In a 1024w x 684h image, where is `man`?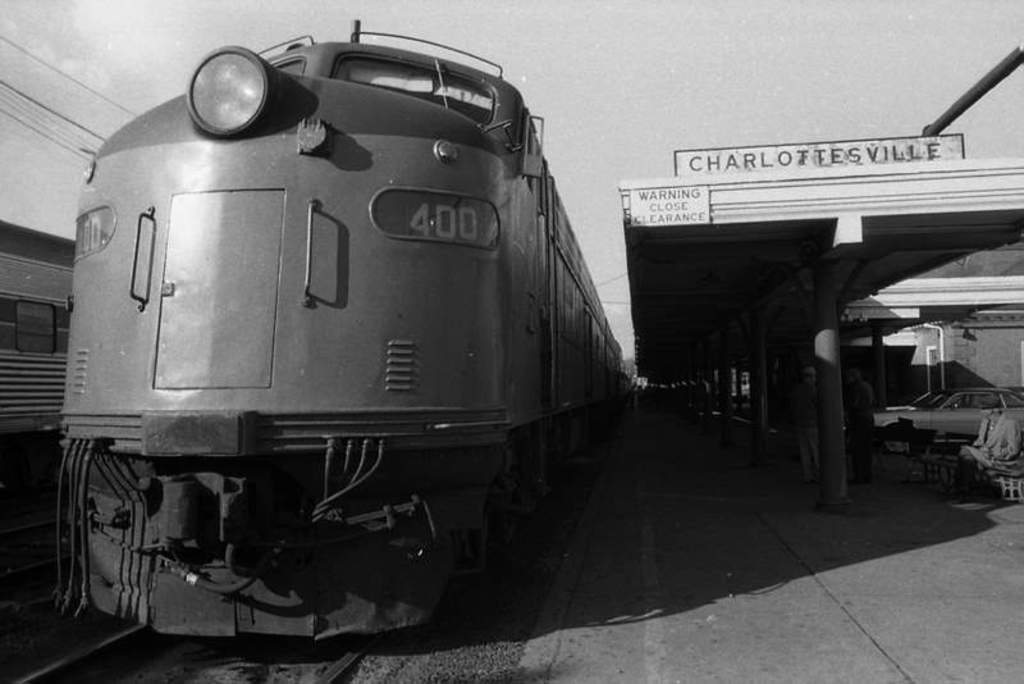
detection(941, 396, 1023, 480).
